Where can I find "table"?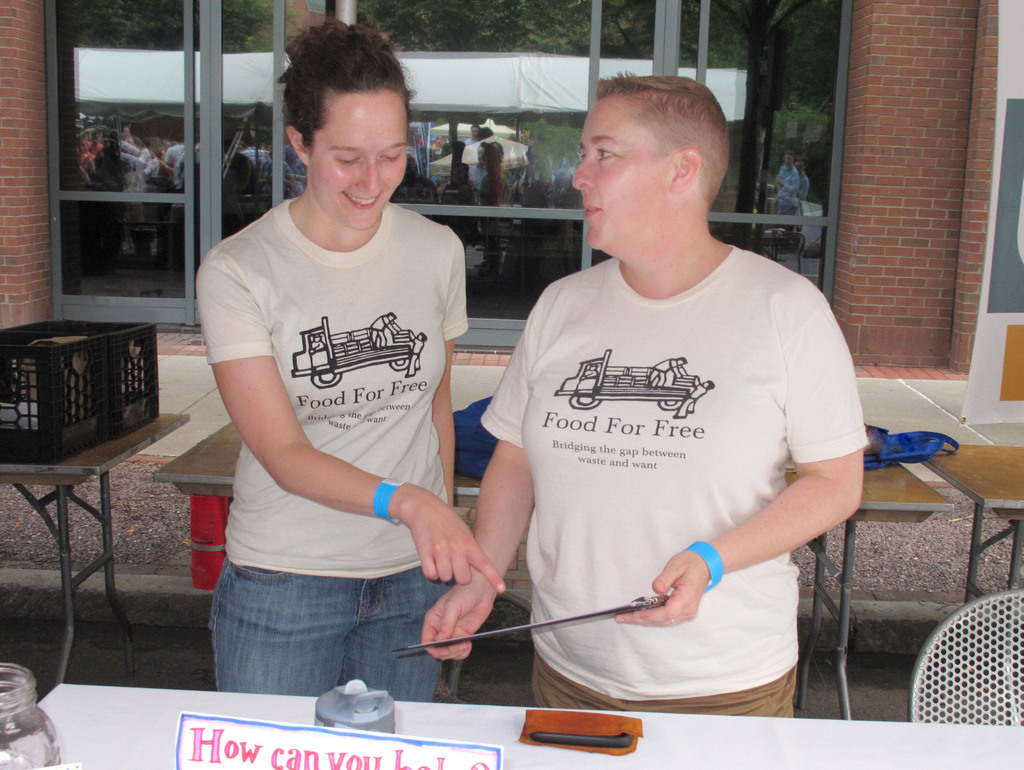
You can find it at 35,678,1022,769.
